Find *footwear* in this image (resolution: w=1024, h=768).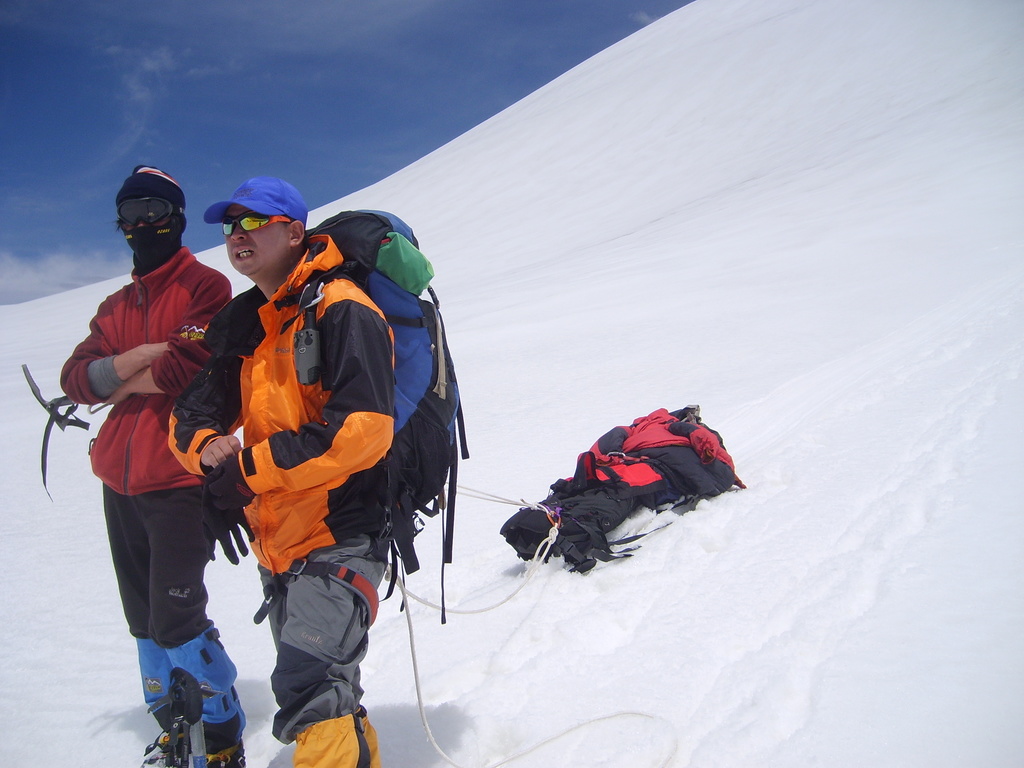
BBox(181, 675, 248, 767).
